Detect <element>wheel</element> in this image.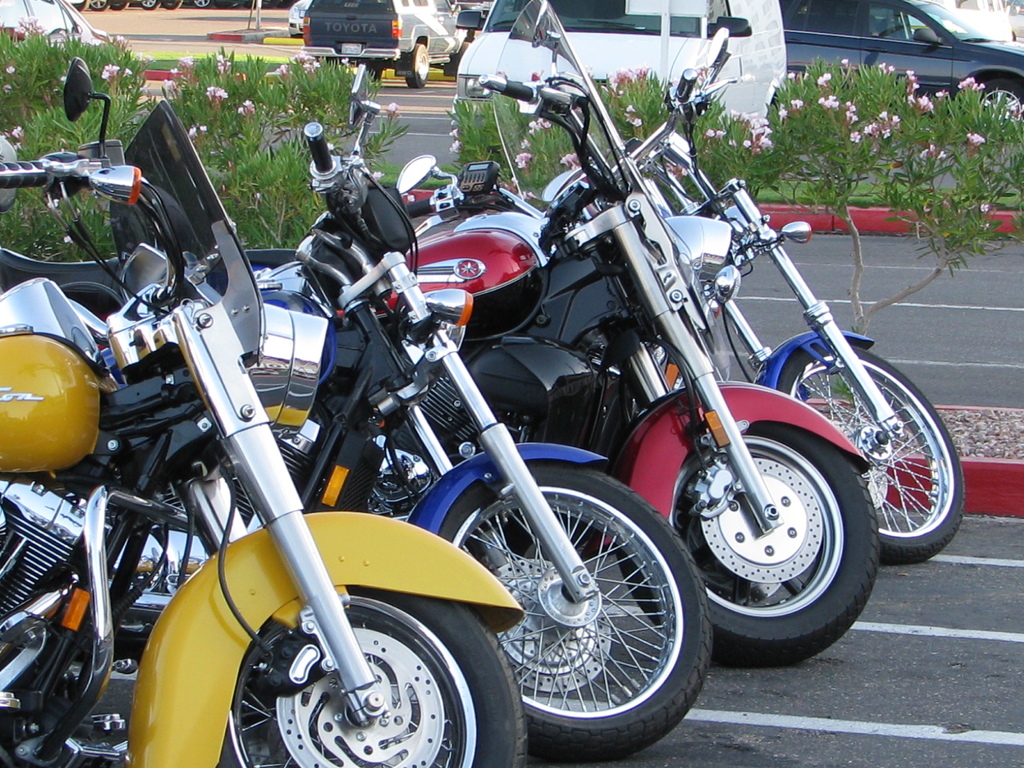
Detection: BBox(618, 419, 880, 667).
